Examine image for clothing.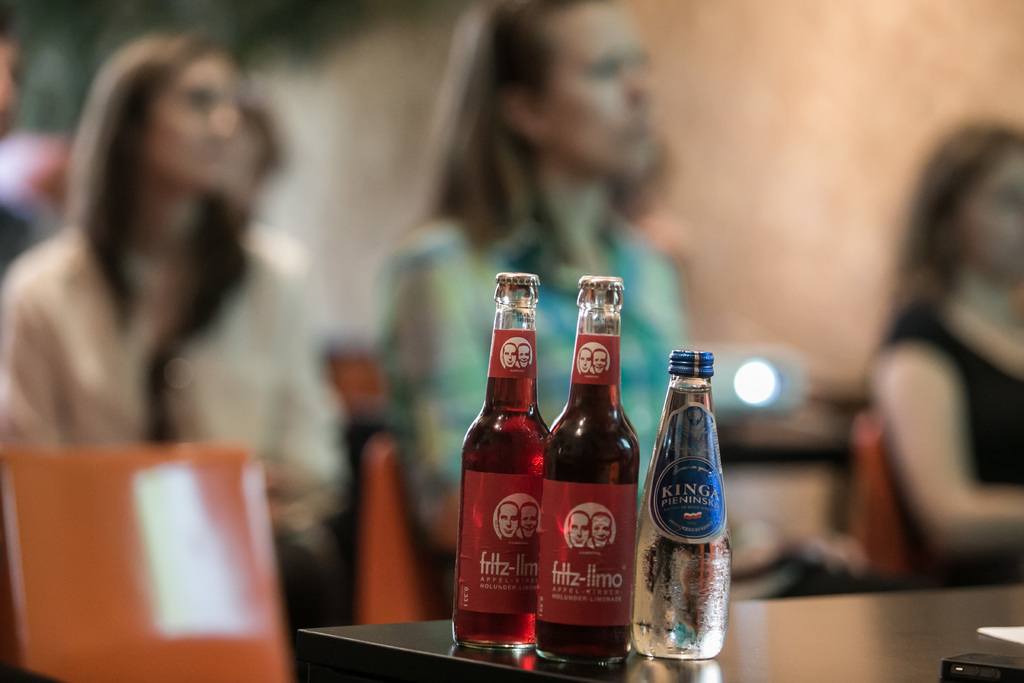
Examination result: [left=371, top=204, right=706, bottom=557].
